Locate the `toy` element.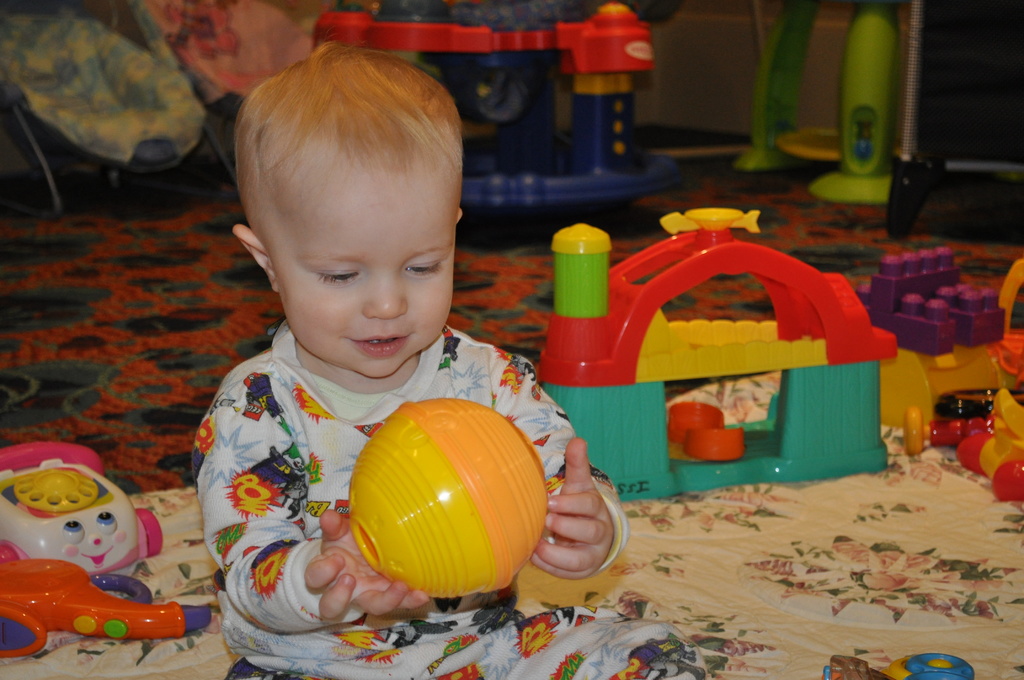
Element bbox: 536,209,897,504.
